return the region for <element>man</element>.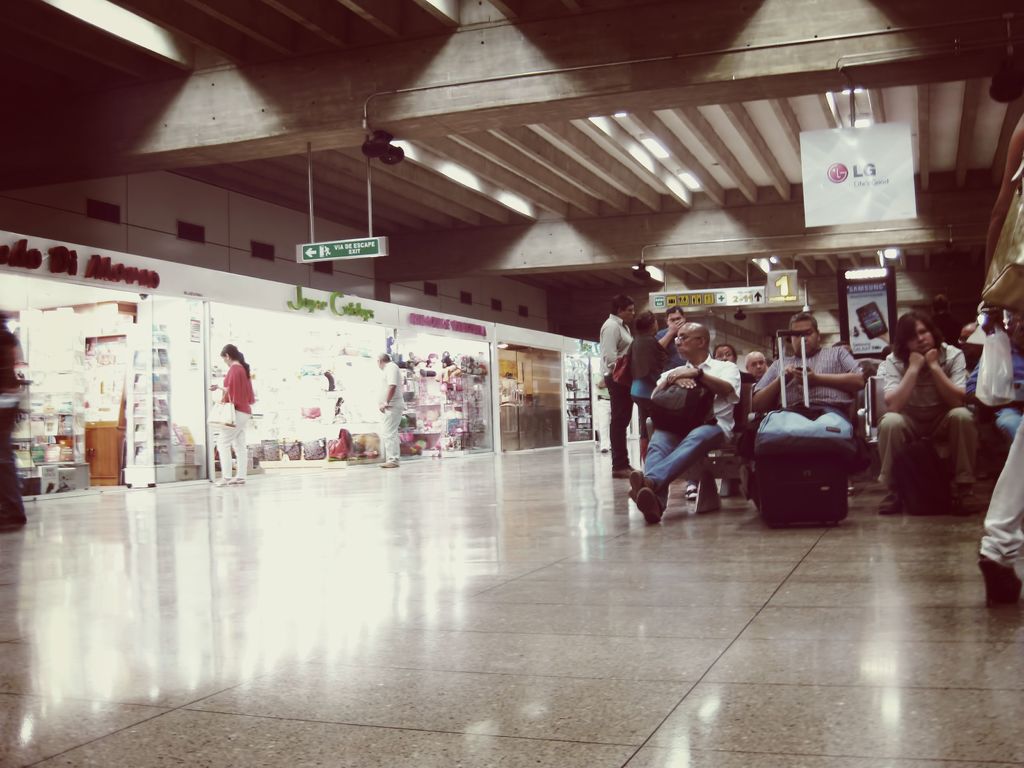
<region>955, 319, 981, 380</region>.
